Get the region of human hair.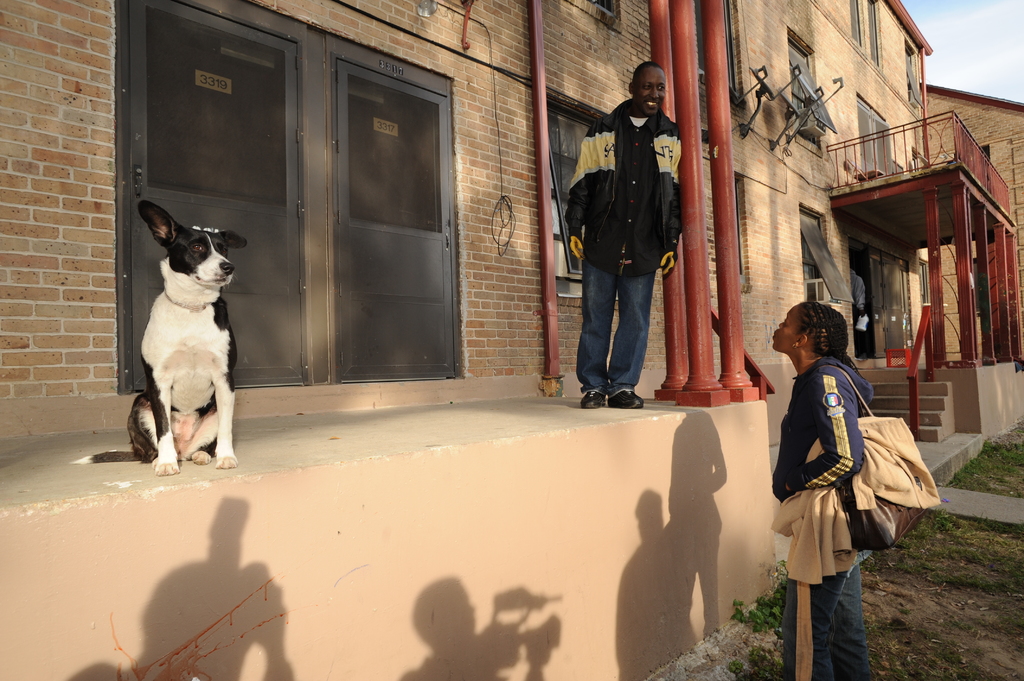
<bbox>798, 298, 863, 374</bbox>.
